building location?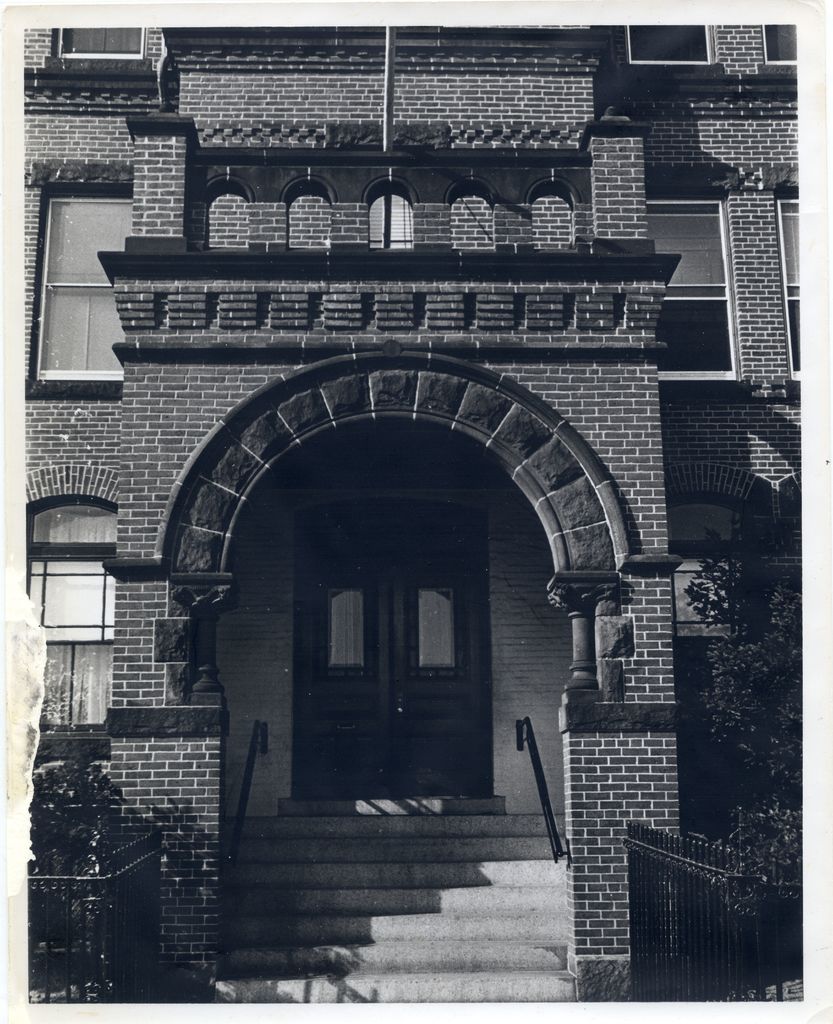
(left=30, top=25, right=801, bottom=1005)
